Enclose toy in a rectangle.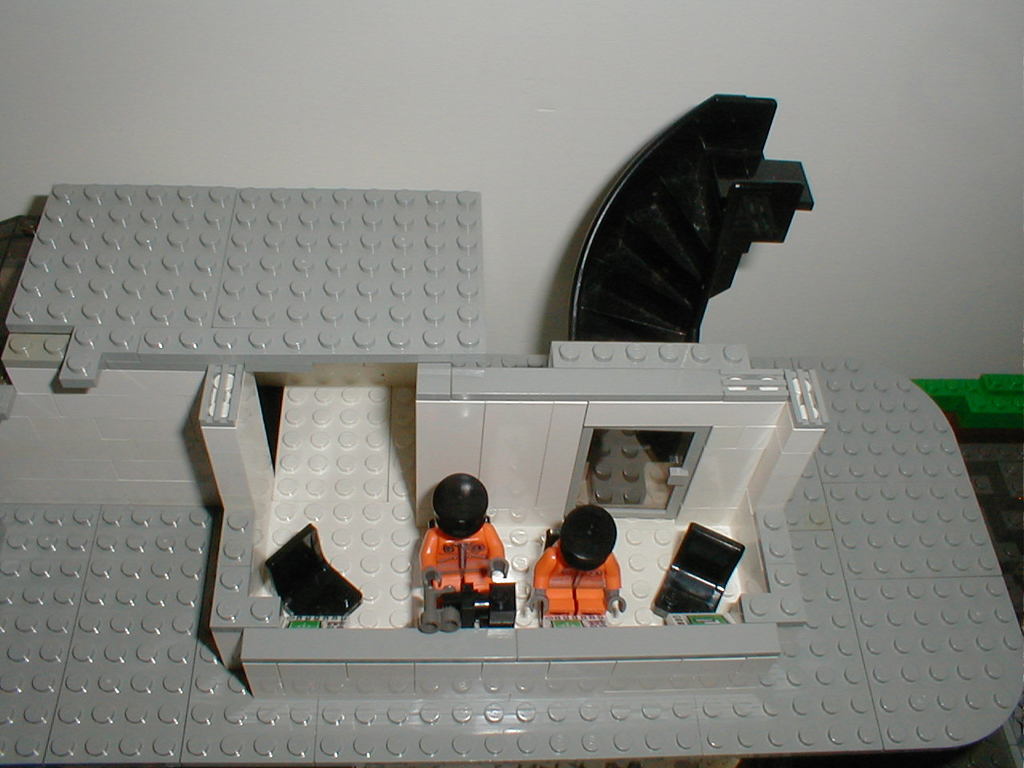
BBox(658, 510, 745, 616).
